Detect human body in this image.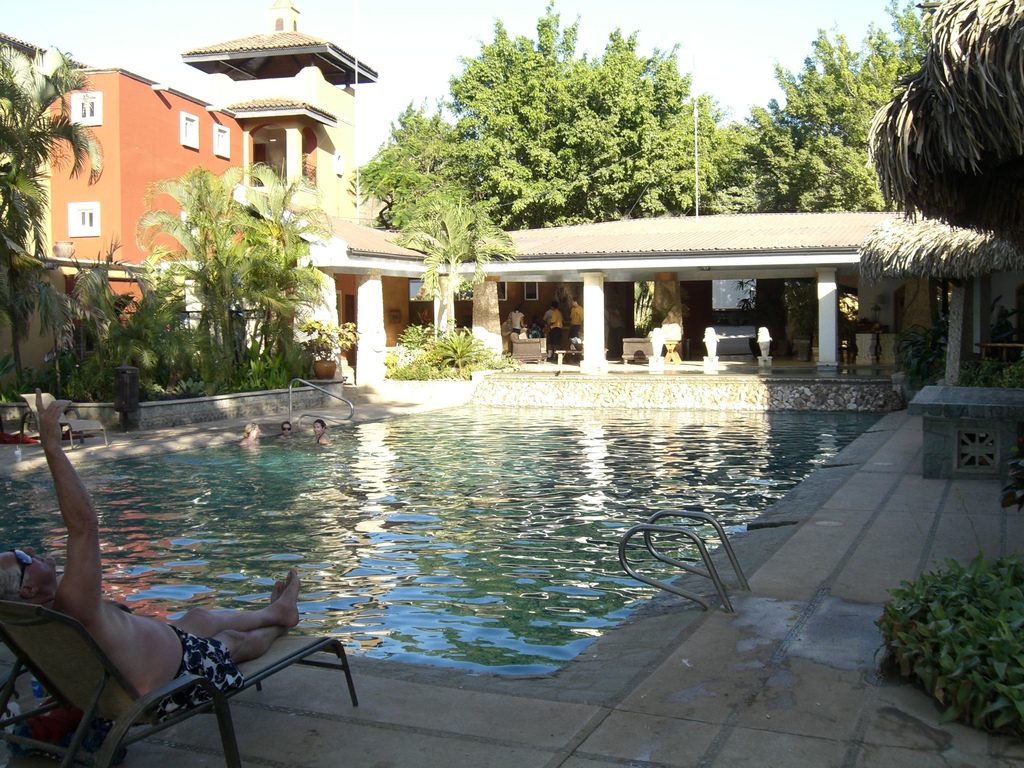
Detection: locate(241, 434, 260, 451).
